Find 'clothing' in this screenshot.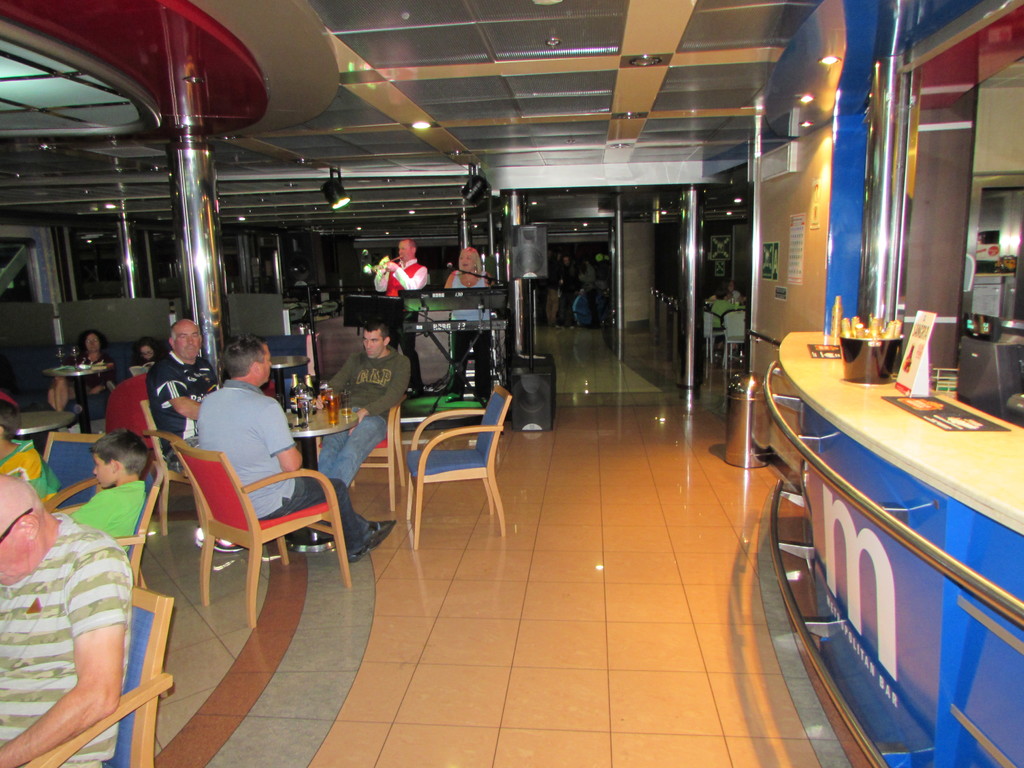
The bounding box for 'clothing' is x1=202, y1=383, x2=362, y2=514.
